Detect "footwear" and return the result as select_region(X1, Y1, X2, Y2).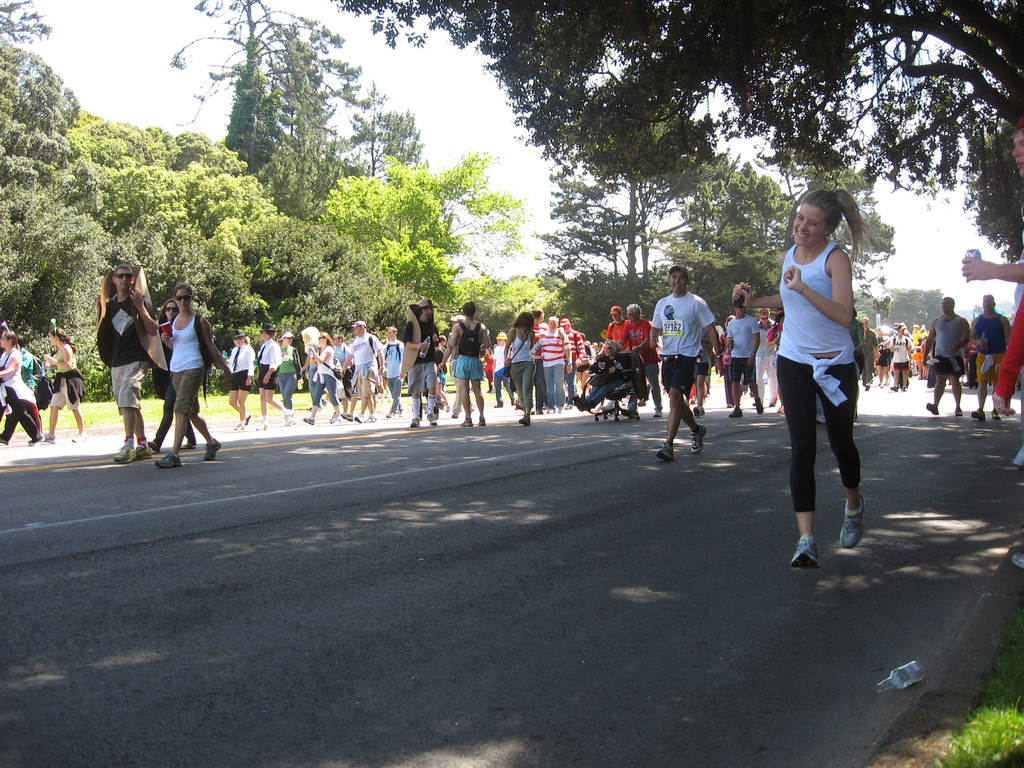
select_region(694, 400, 707, 421).
